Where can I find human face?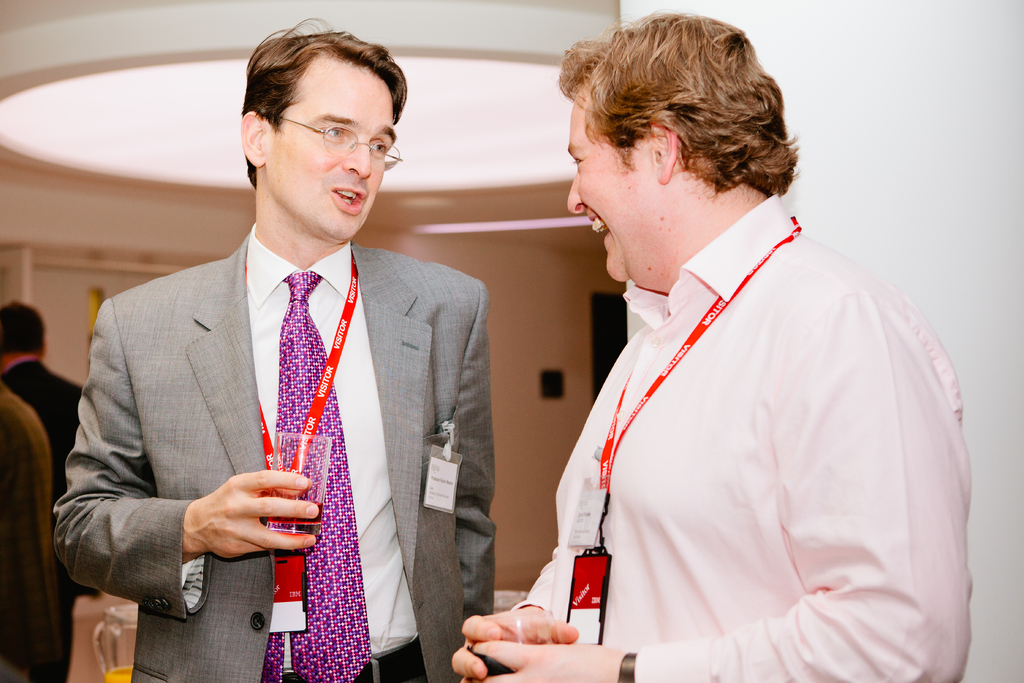
You can find it at x1=267 y1=61 x2=396 y2=238.
